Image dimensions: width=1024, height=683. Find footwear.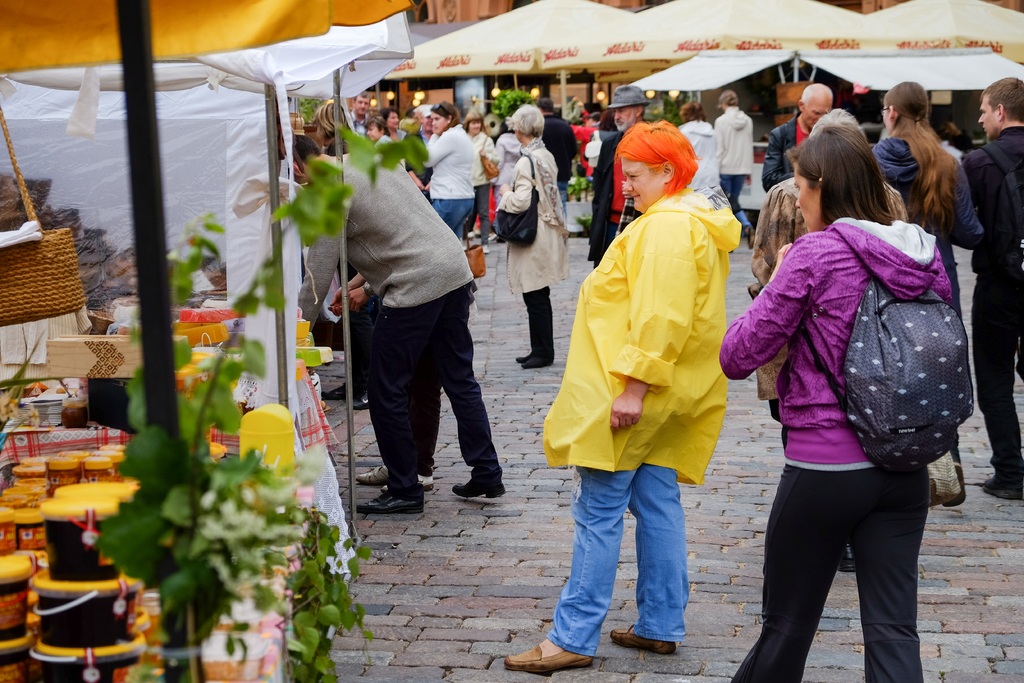
select_region(524, 356, 545, 369).
